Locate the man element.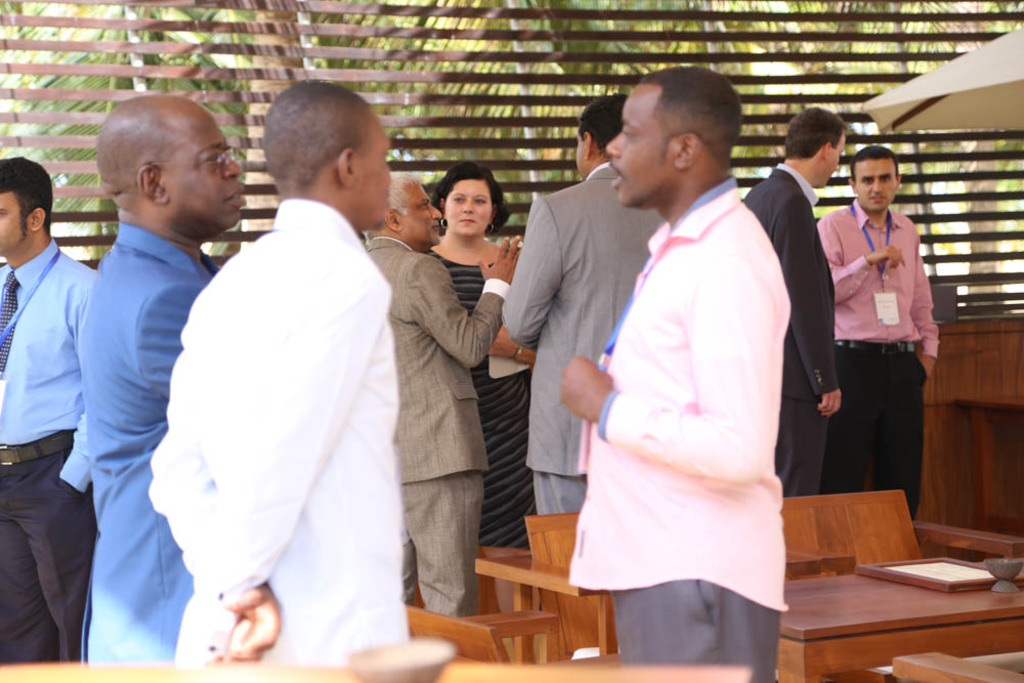
Element bbox: Rect(1, 159, 93, 667).
